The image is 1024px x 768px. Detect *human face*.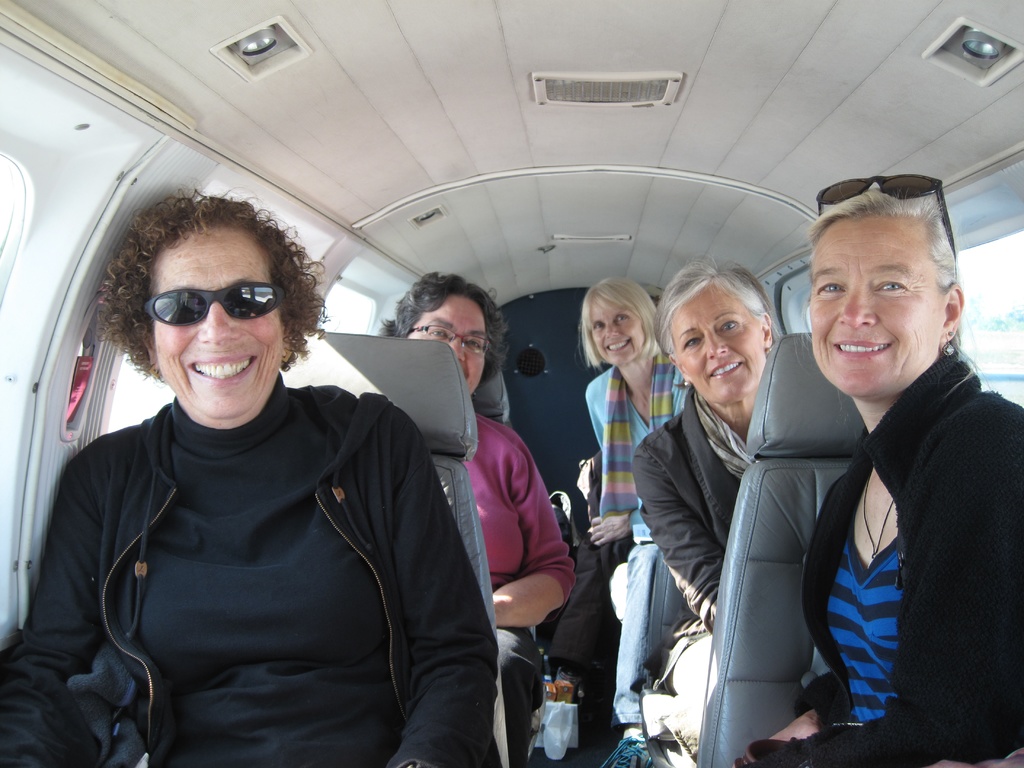
Detection: [x1=408, y1=296, x2=490, y2=392].
